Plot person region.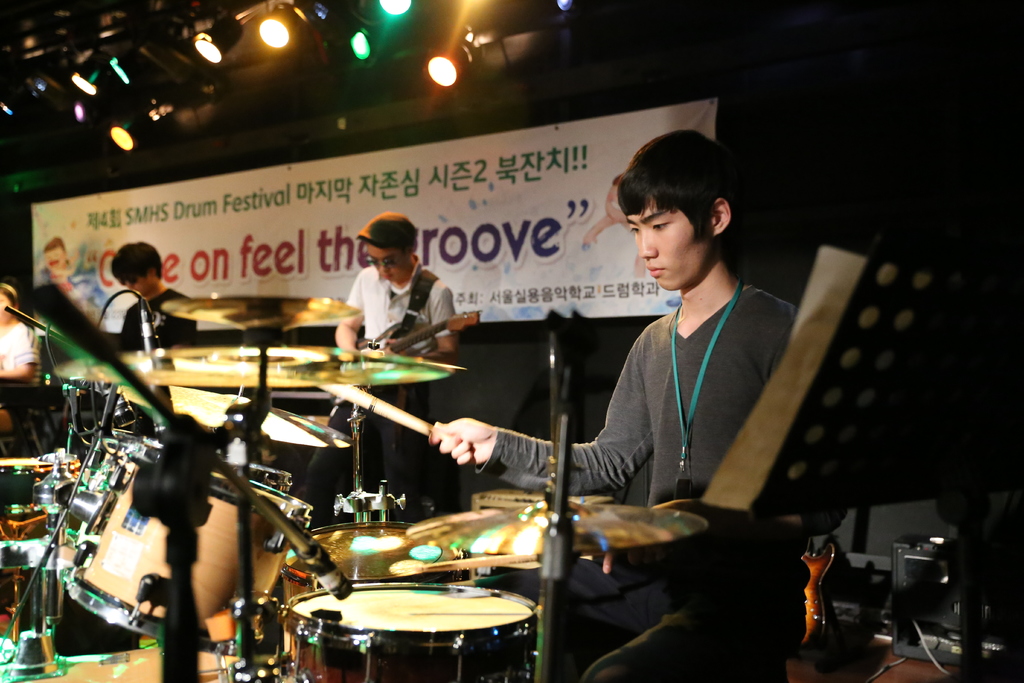
Plotted at left=108, top=242, right=196, bottom=350.
